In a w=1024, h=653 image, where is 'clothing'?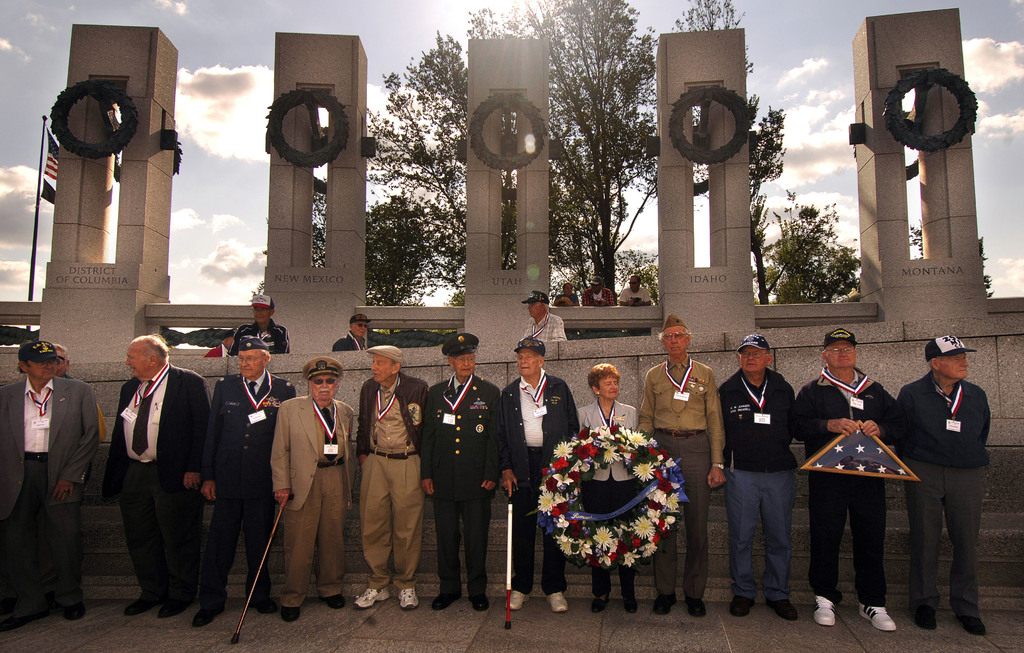
l=273, t=389, r=351, b=602.
